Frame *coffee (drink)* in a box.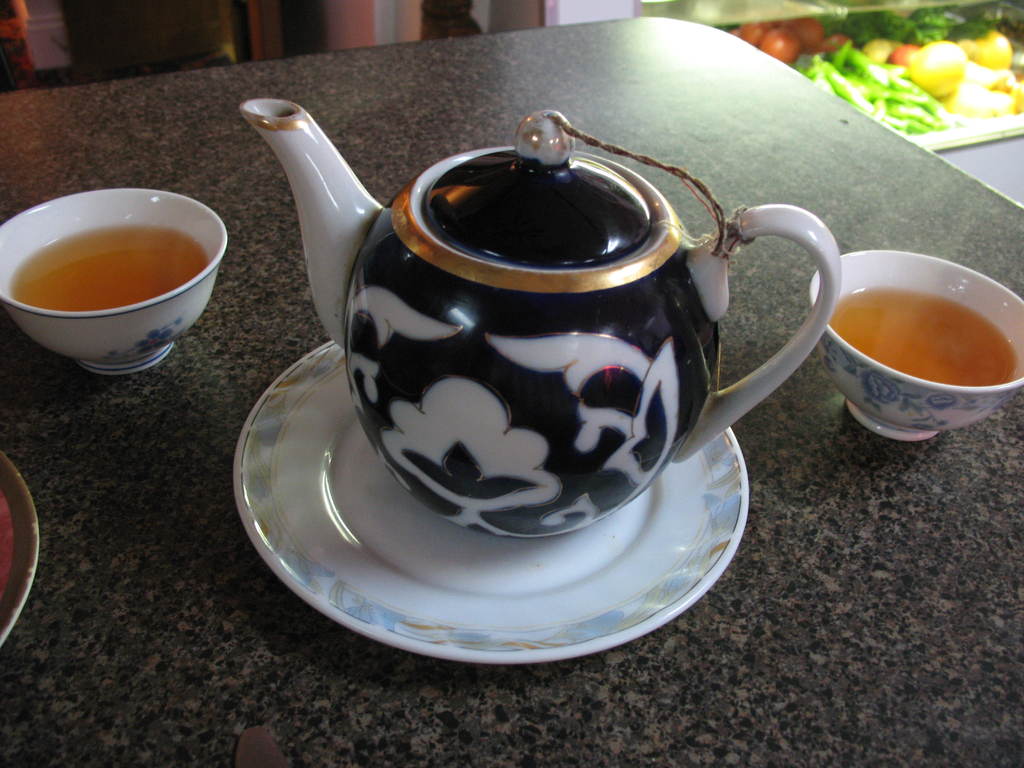
BBox(827, 282, 1023, 390).
